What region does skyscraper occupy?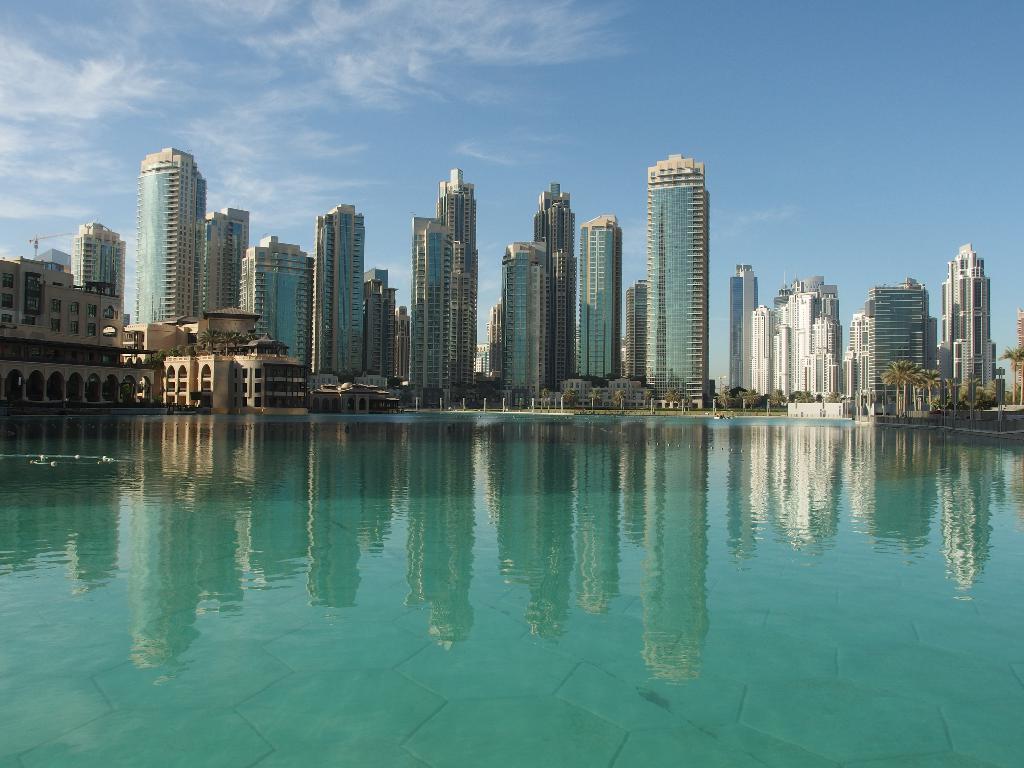
(574, 207, 625, 390).
